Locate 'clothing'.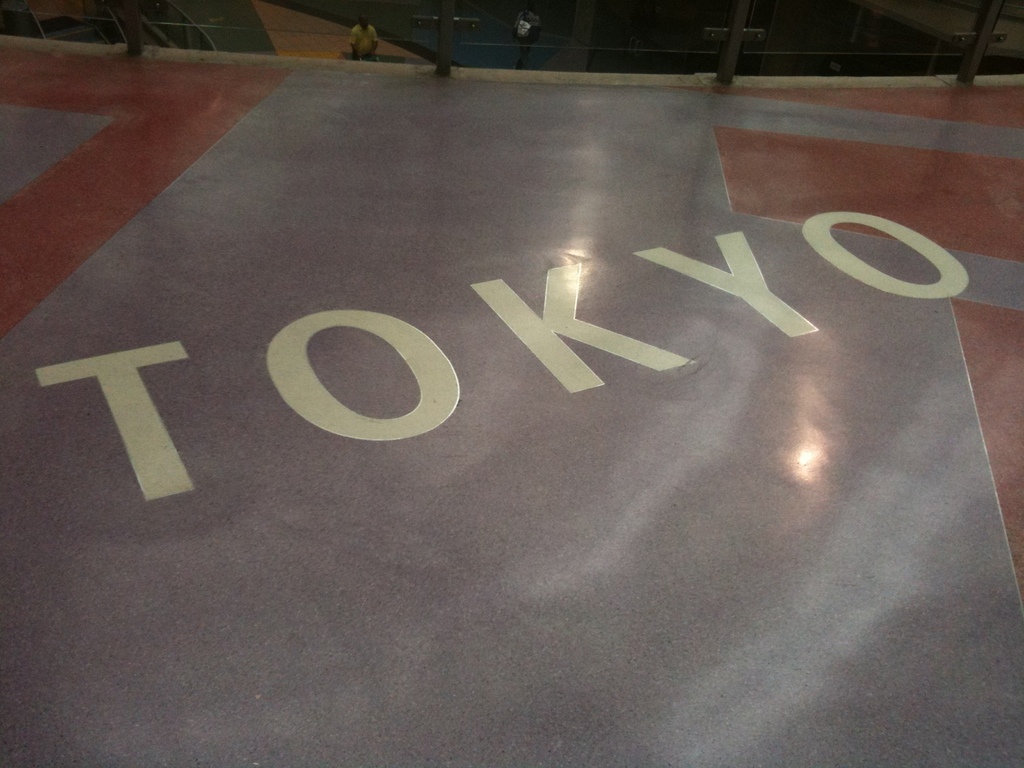
Bounding box: 355,26,383,58.
